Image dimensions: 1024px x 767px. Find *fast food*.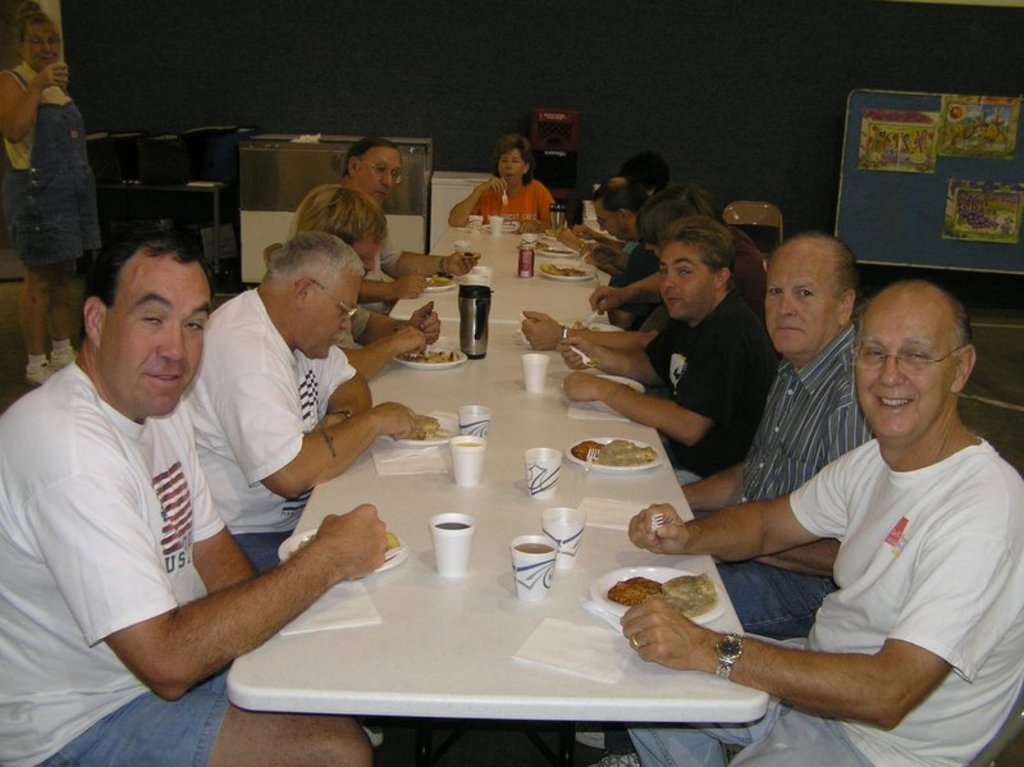
BBox(654, 570, 722, 631).
